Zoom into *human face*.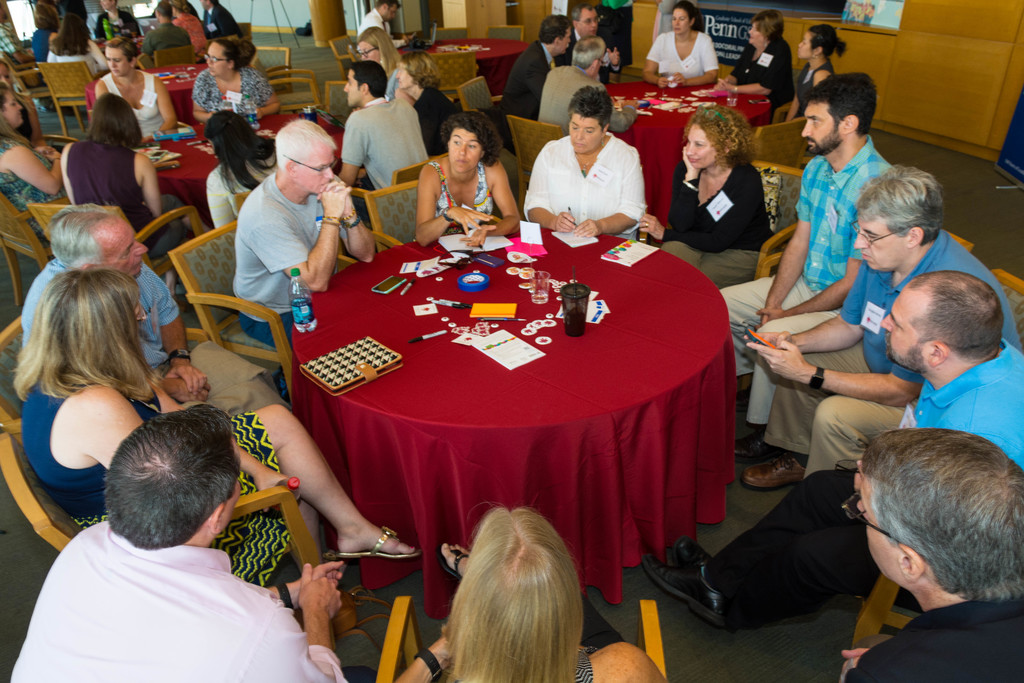
Zoom target: select_region(745, 20, 765, 41).
